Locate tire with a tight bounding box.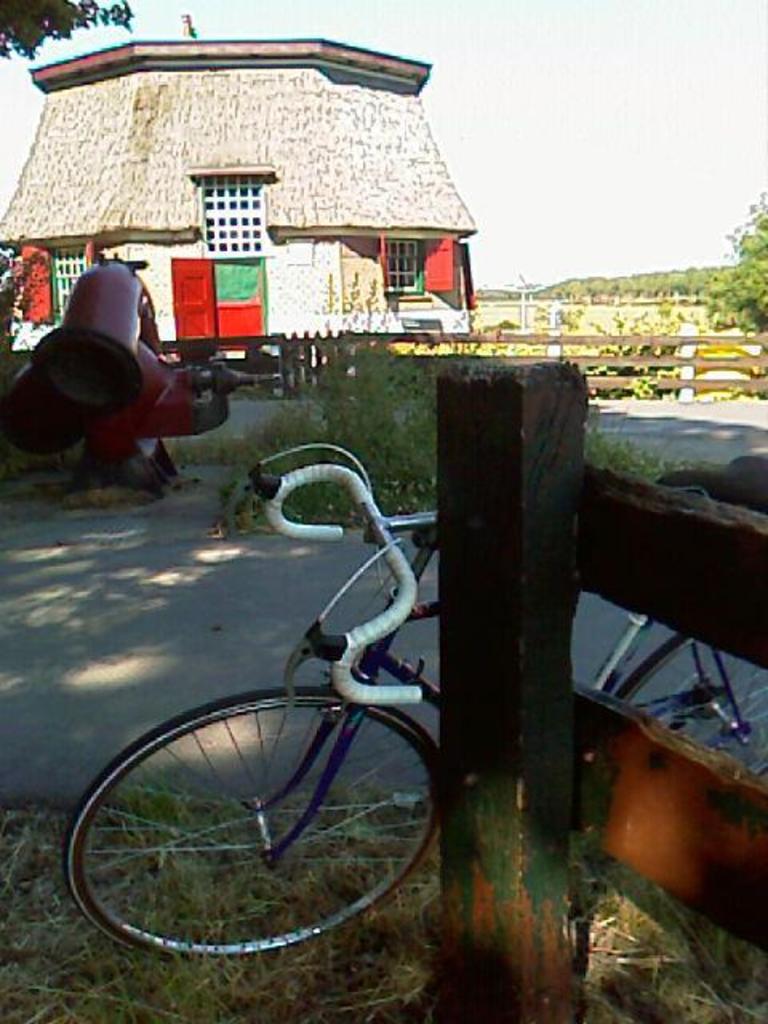
select_region(74, 686, 485, 957).
